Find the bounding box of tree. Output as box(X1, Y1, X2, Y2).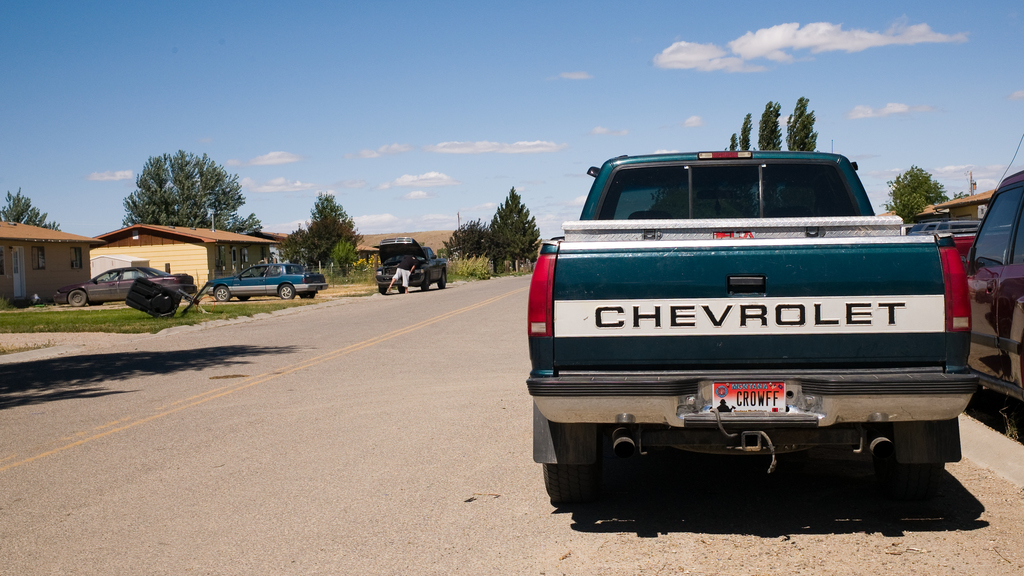
box(0, 188, 63, 233).
